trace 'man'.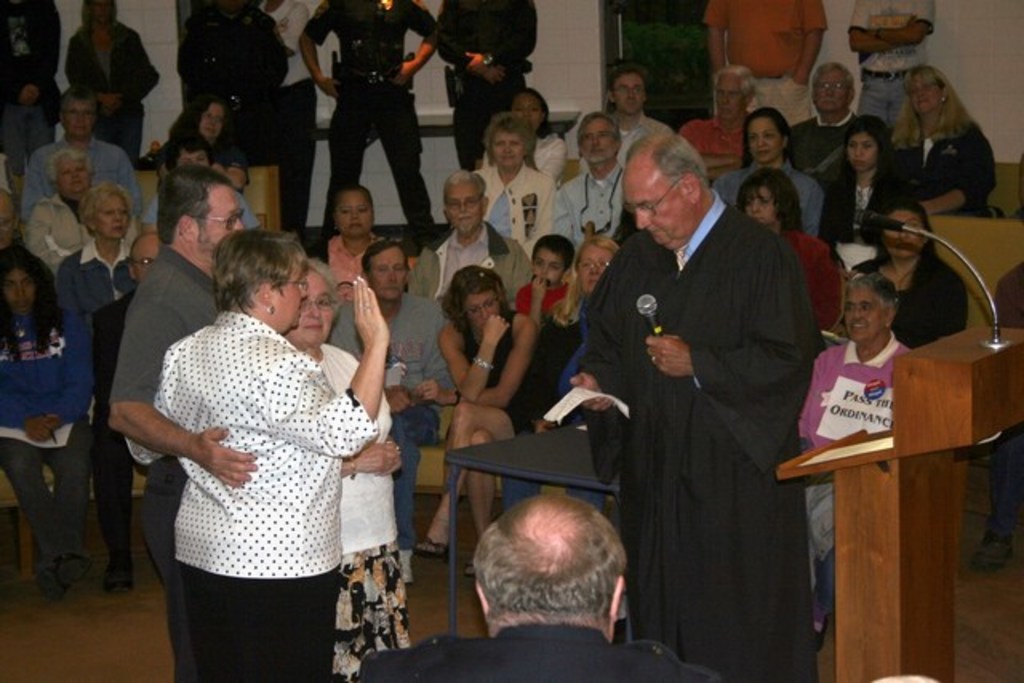
Traced to box=[360, 493, 733, 681].
